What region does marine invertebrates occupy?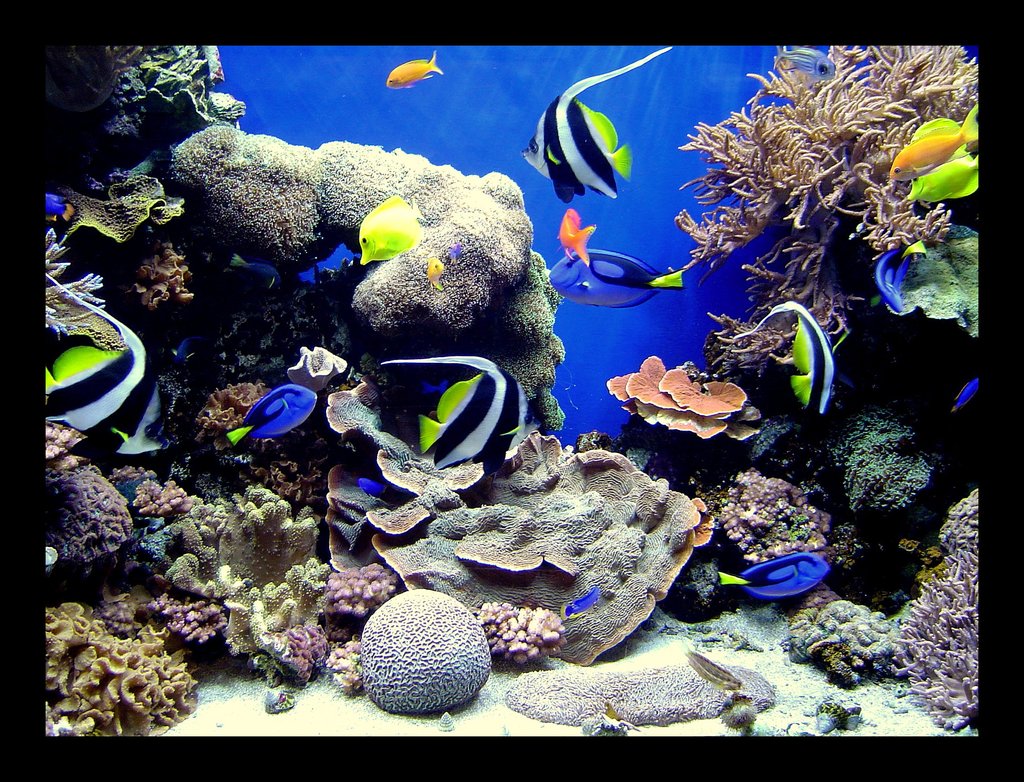
select_region(734, 300, 838, 421).
